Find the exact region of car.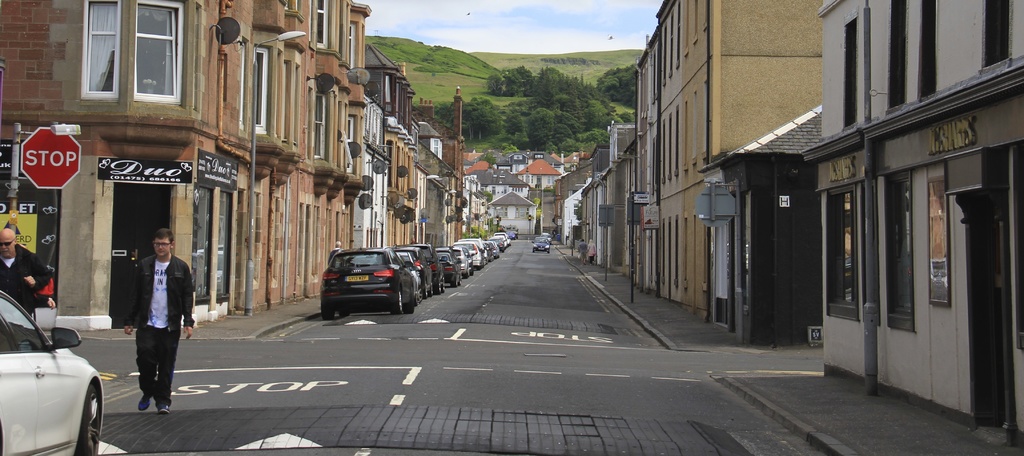
Exact region: 396/248/431/311.
